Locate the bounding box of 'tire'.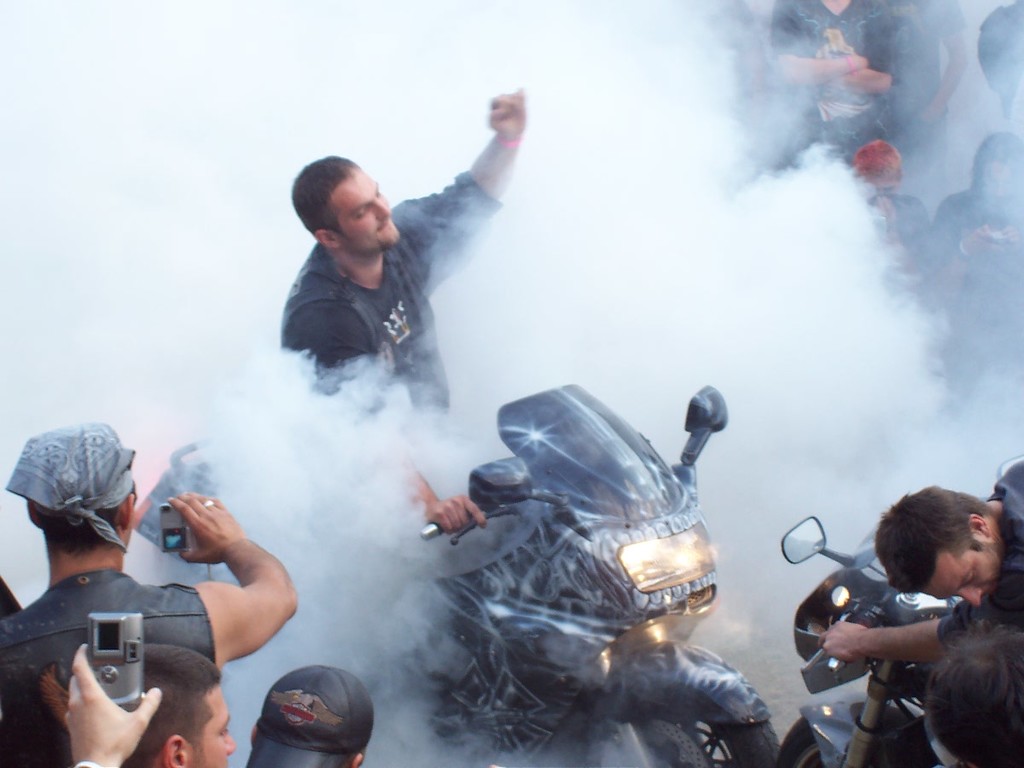
Bounding box: locate(539, 695, 776, 767).
